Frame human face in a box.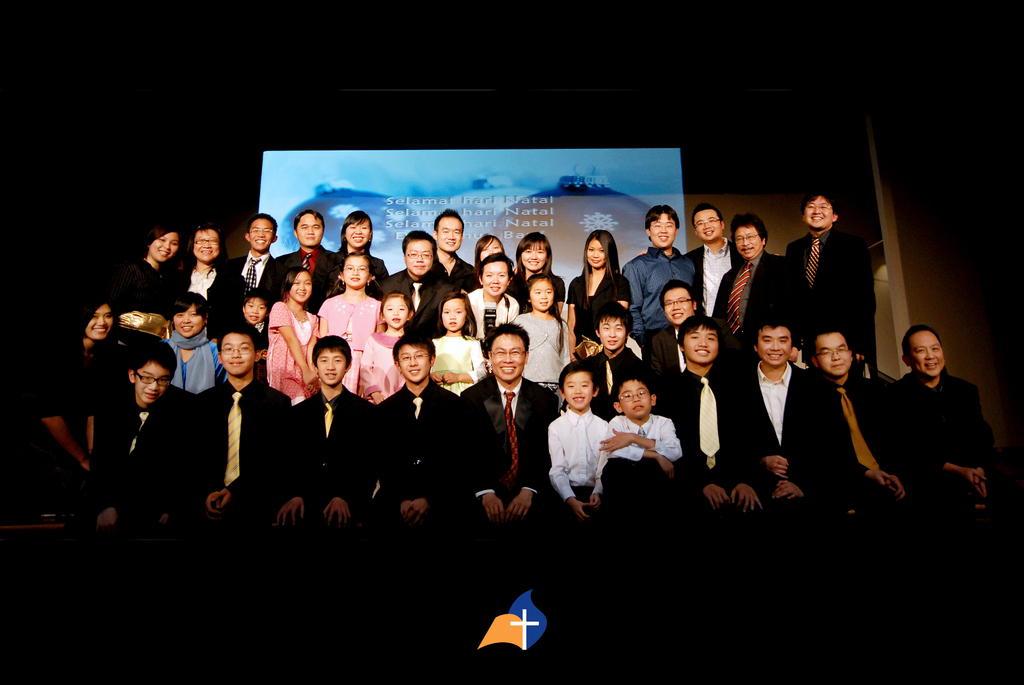
BBox(598, 315, 629, 352).
